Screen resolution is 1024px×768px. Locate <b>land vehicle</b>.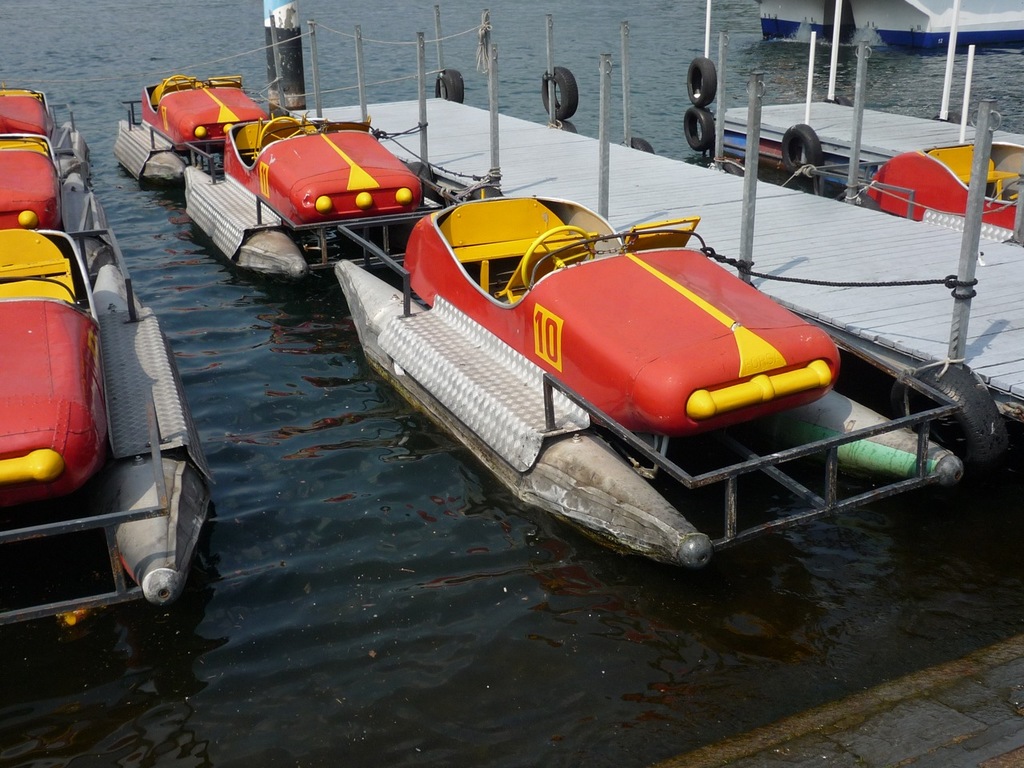
rect(337, 186, 862, 559).
